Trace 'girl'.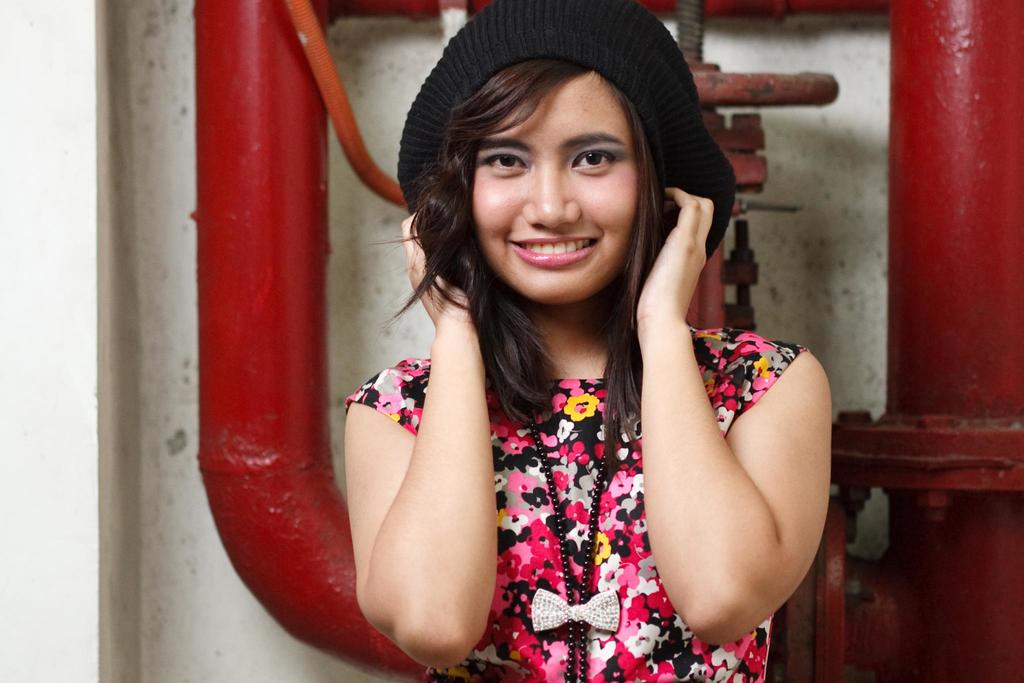
Traced to Rect(339, 0, 831, 682).
